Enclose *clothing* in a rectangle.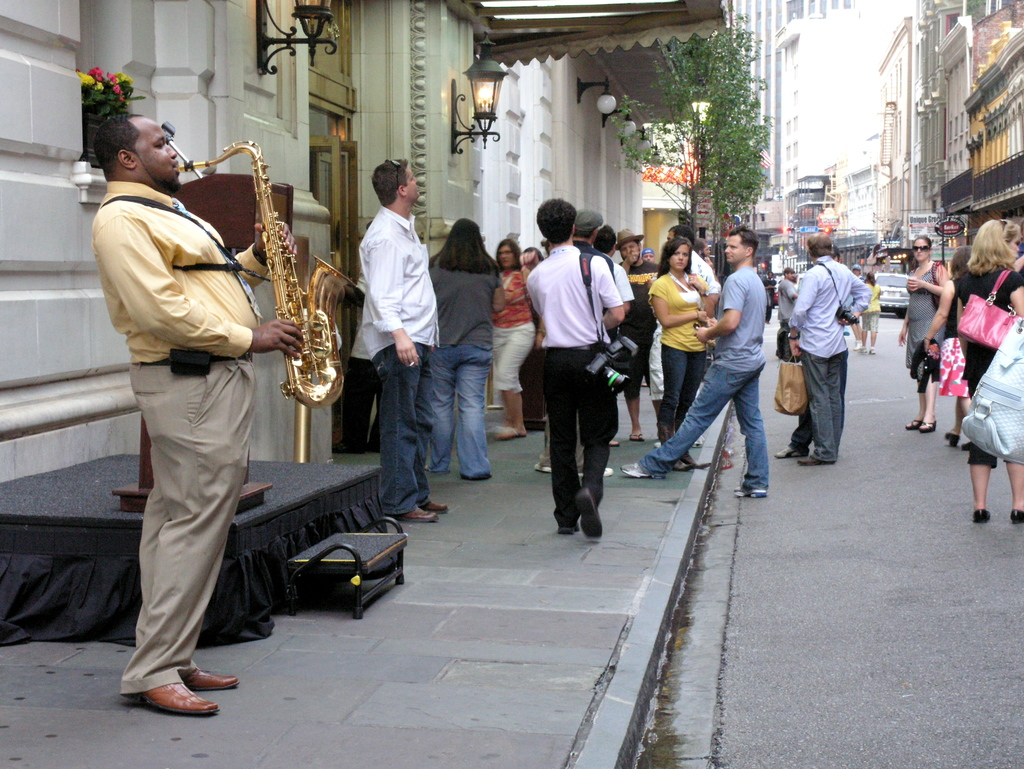
{"x1": 902, "y1": 251, "x2": 948, "y2": 385}.
